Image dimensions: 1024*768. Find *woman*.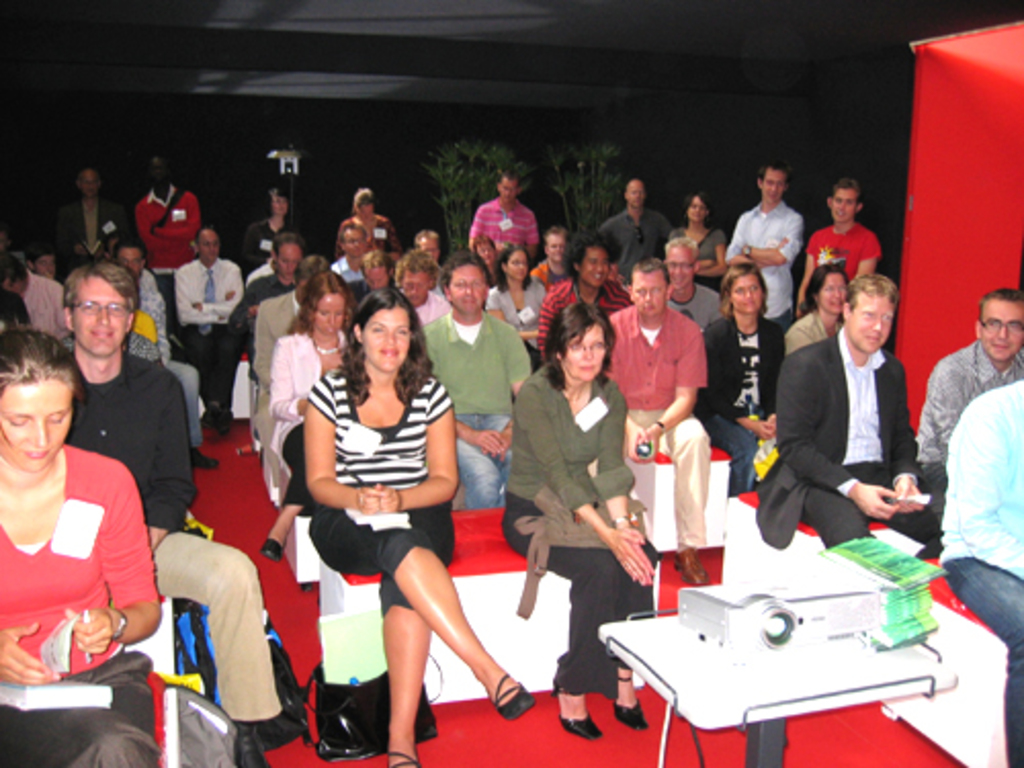
crop(0, 332, 160, 766).
